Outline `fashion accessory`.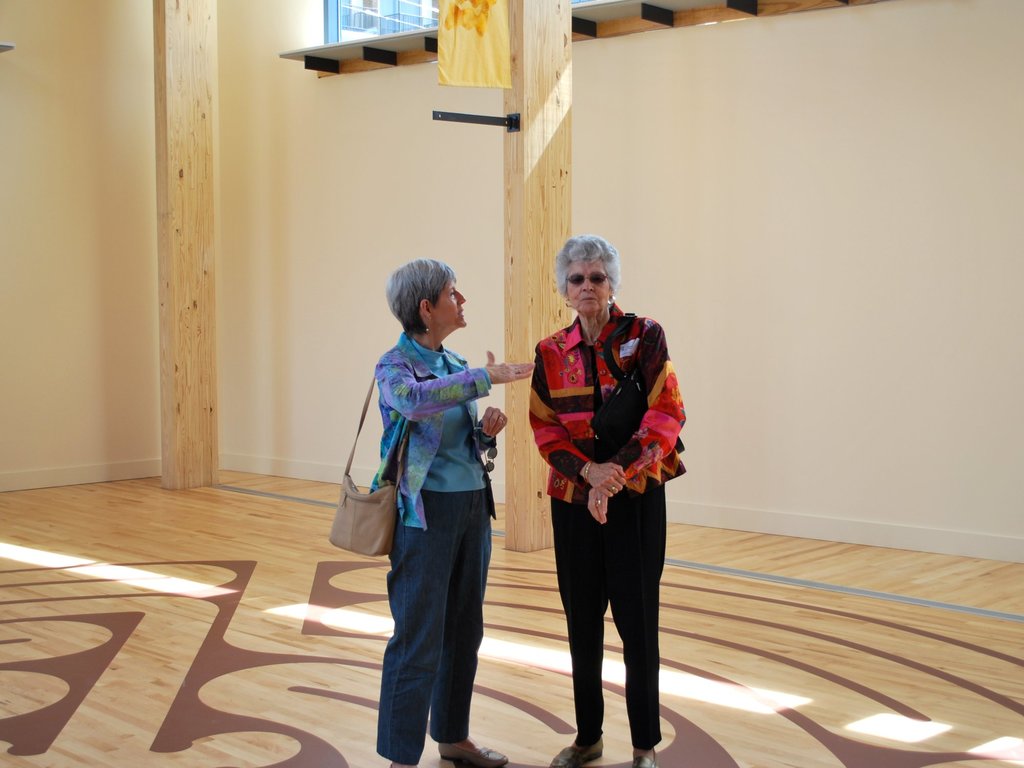
Outline: <box>587,312,646,452</box>.
